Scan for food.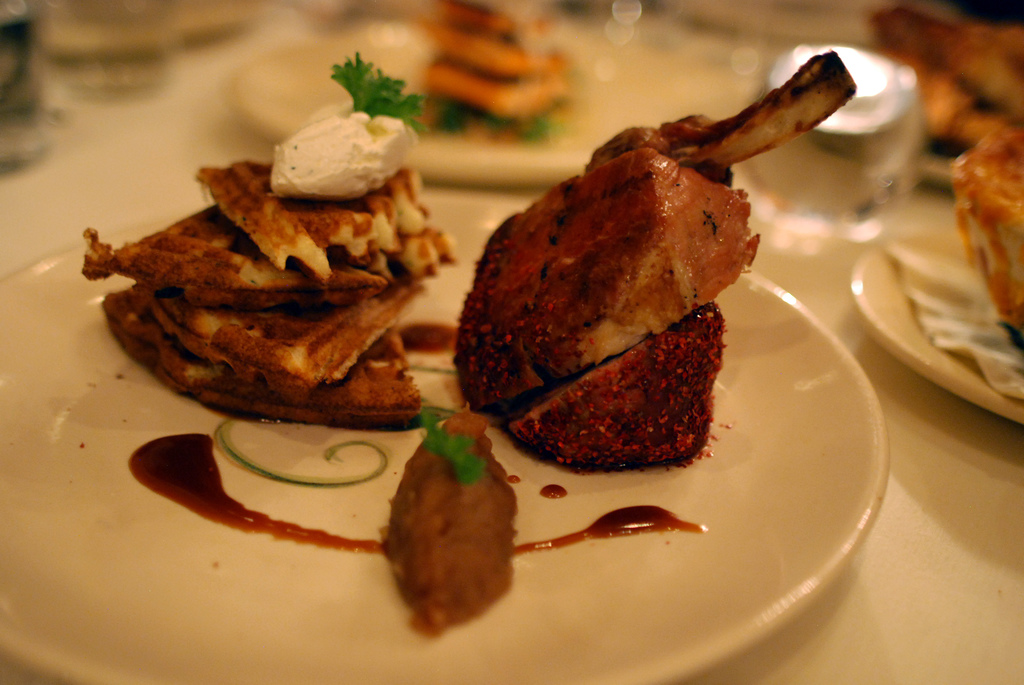
Scan result: 84:49:851:639.
